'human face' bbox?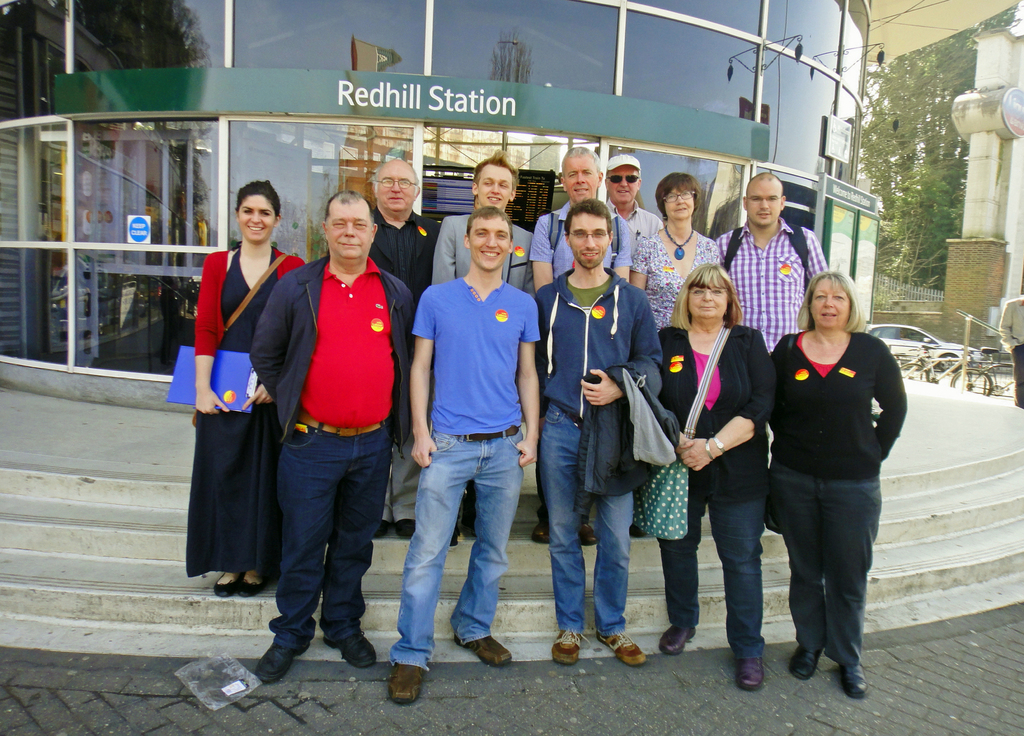
bbox=[563, 152, 600, 204]
